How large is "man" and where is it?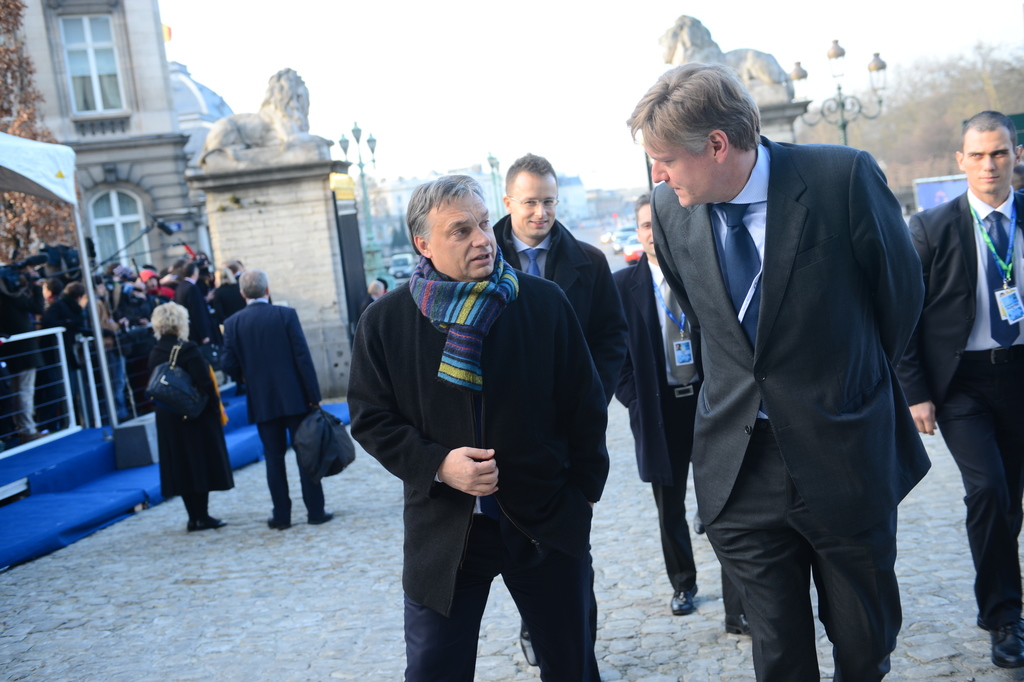
Bounding box: {"x1": 643, "y1": 63, "x2": 918, "y2": 680}.
